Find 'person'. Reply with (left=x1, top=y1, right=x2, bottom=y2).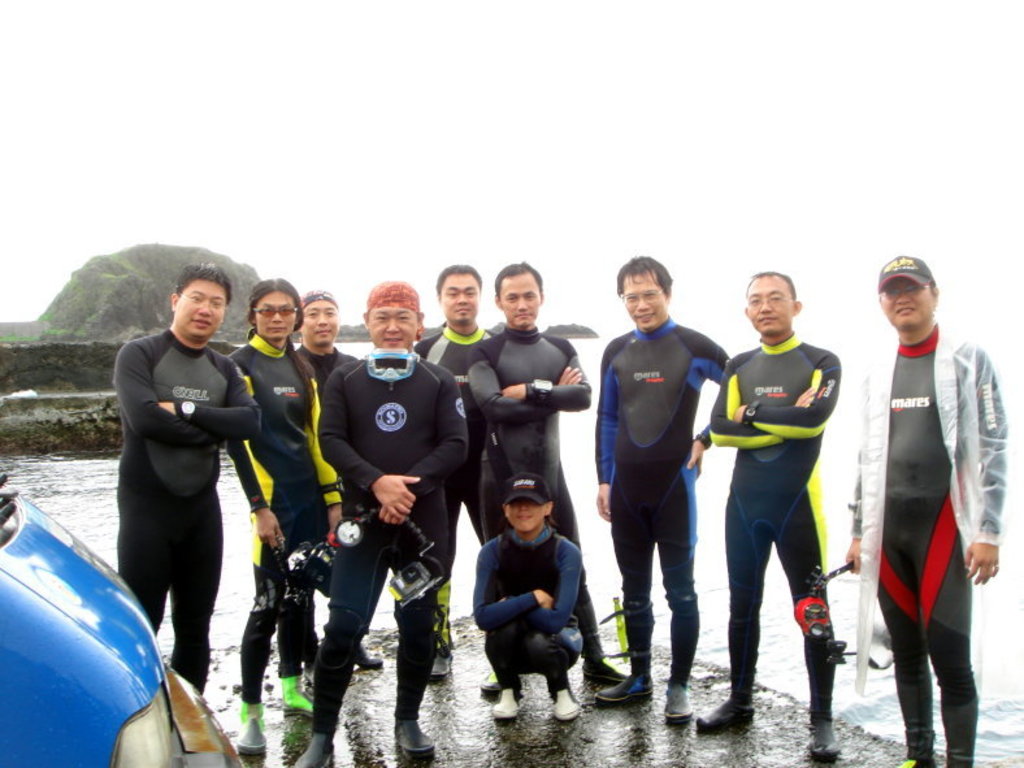
(left=292, top=286, right=383, bottom=673).
